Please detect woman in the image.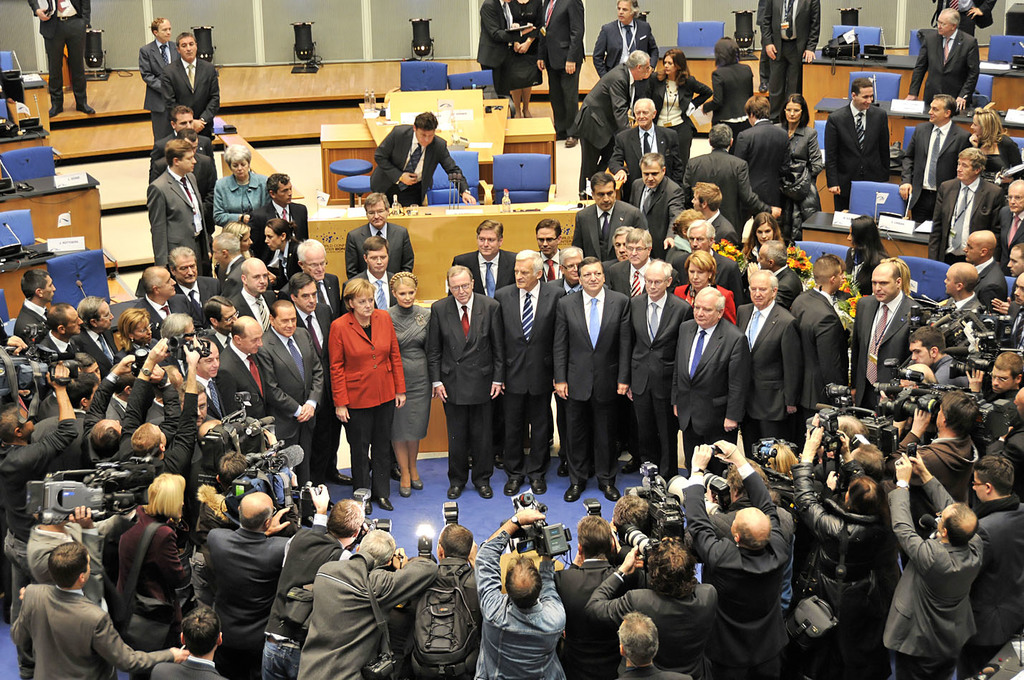
<bbox>771, 92, 823, 239</bbox>.
